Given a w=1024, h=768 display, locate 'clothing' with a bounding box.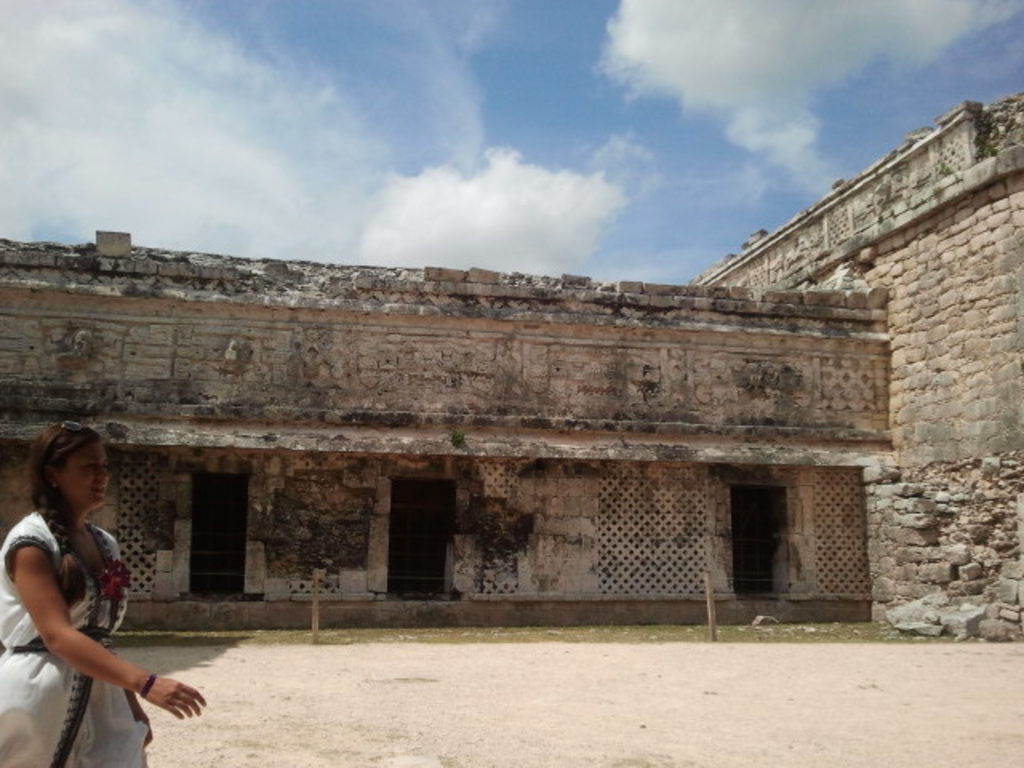
Located: [0, 504, 157, 766].
